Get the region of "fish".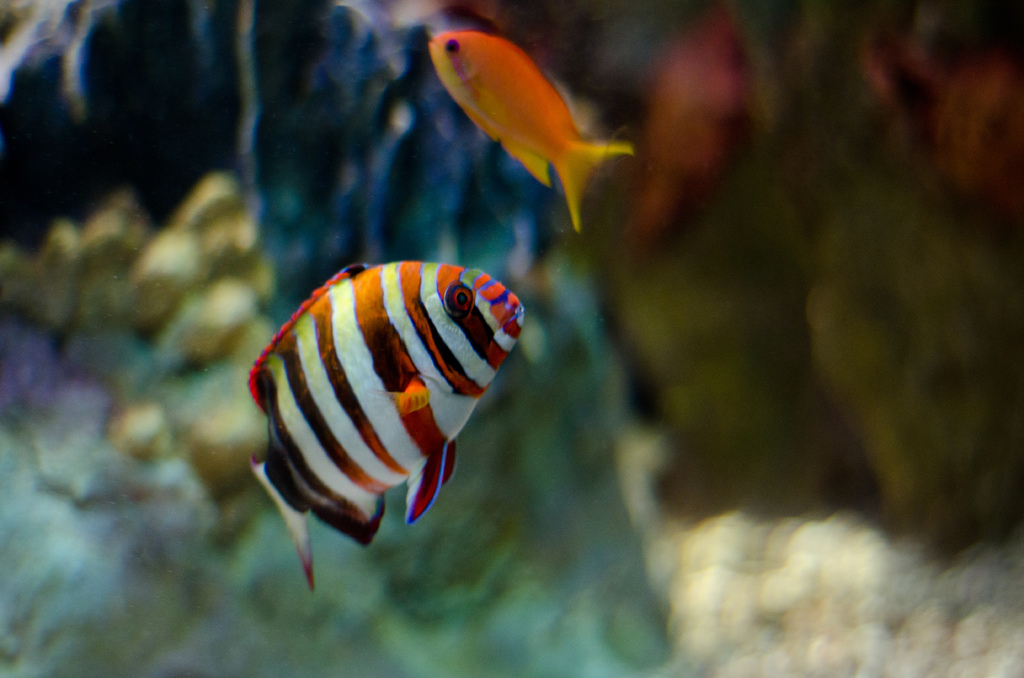
{"left": 422, "top": 35, "right": 637, "bottom": 232}.
